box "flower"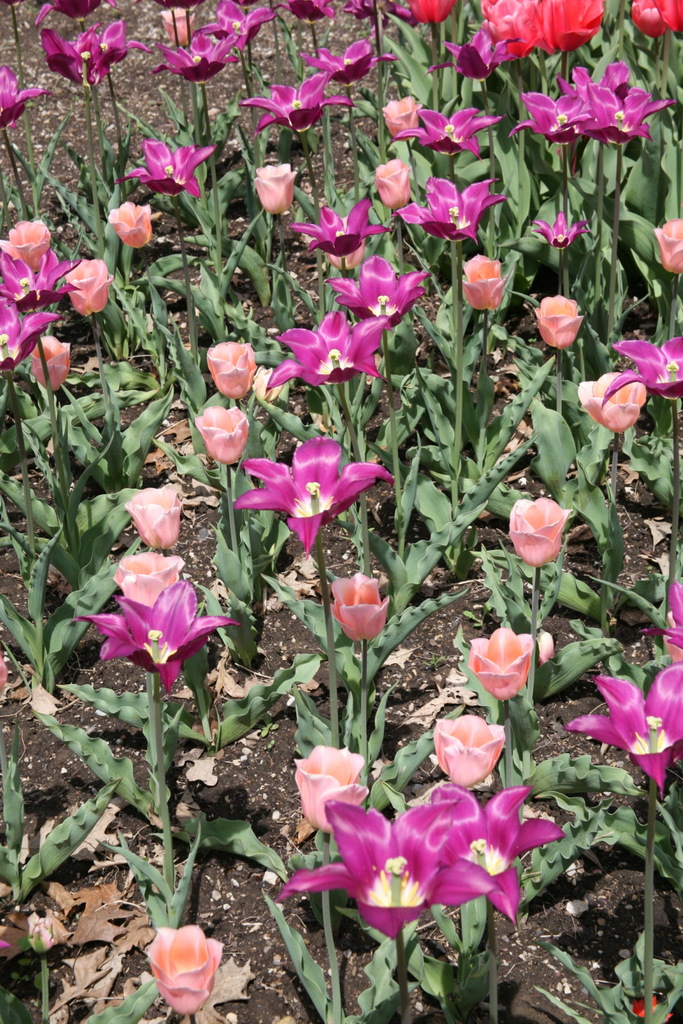
detection(374, 157, 415, 216)
